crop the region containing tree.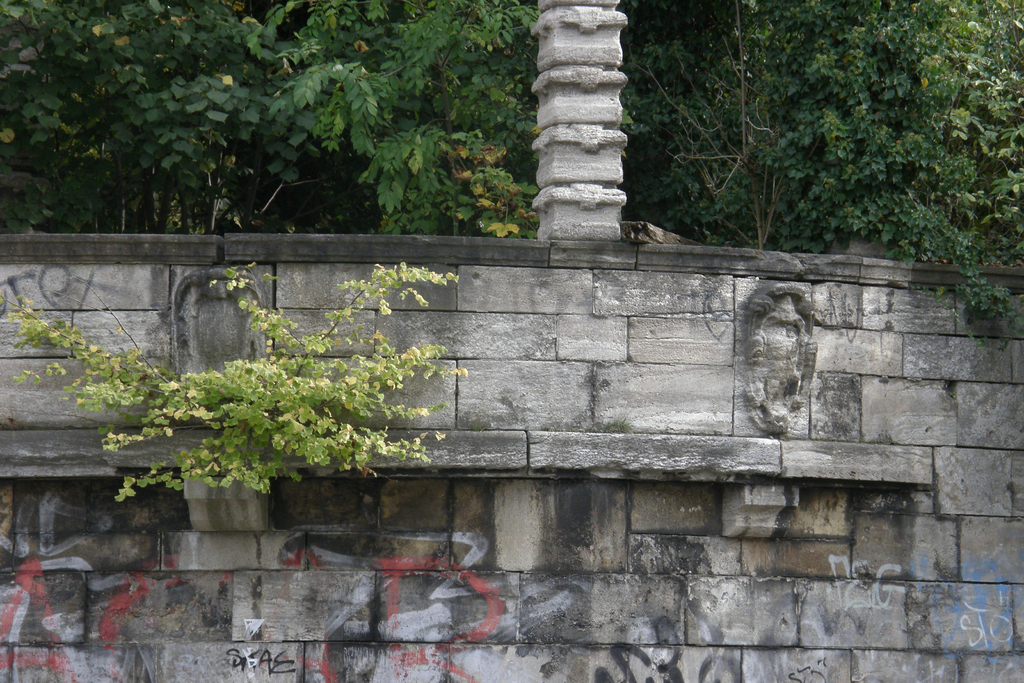
Crop region: box=[0, 0, 543, 238].
